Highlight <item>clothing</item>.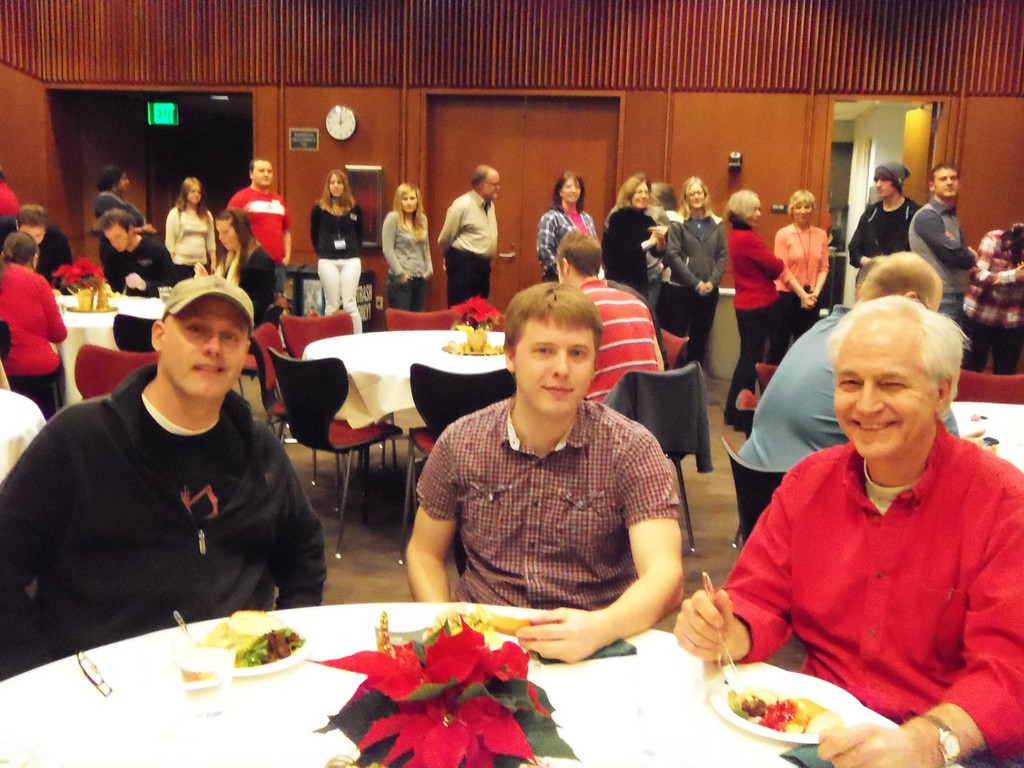
Highlighted region: {"left": 435, "top": 193, "right": 498, "bottom": 257}.
